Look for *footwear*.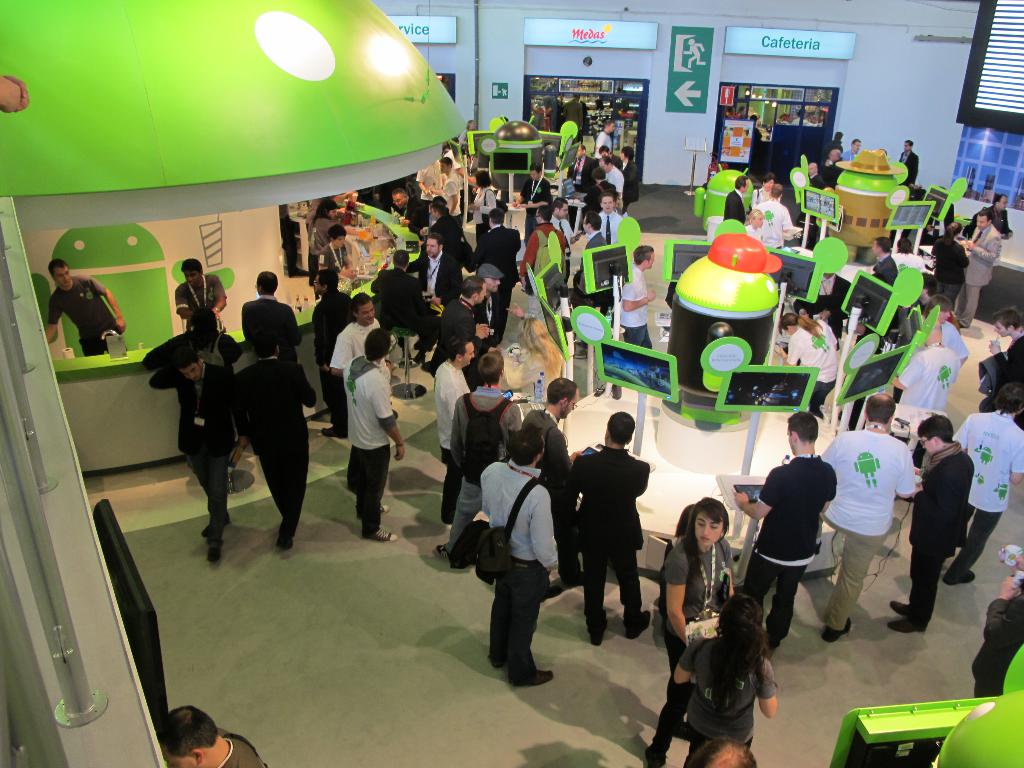
Found: (x1=508, y1=666, x2=556, y2=684).
